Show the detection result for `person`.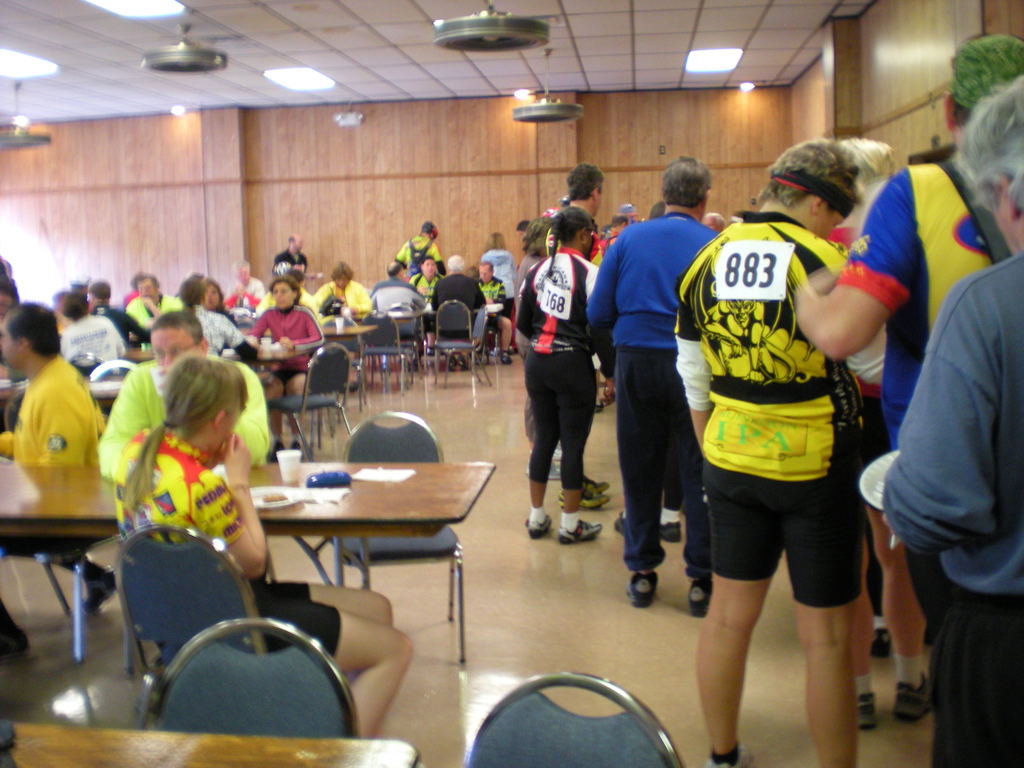
(860,76,1023,767).
